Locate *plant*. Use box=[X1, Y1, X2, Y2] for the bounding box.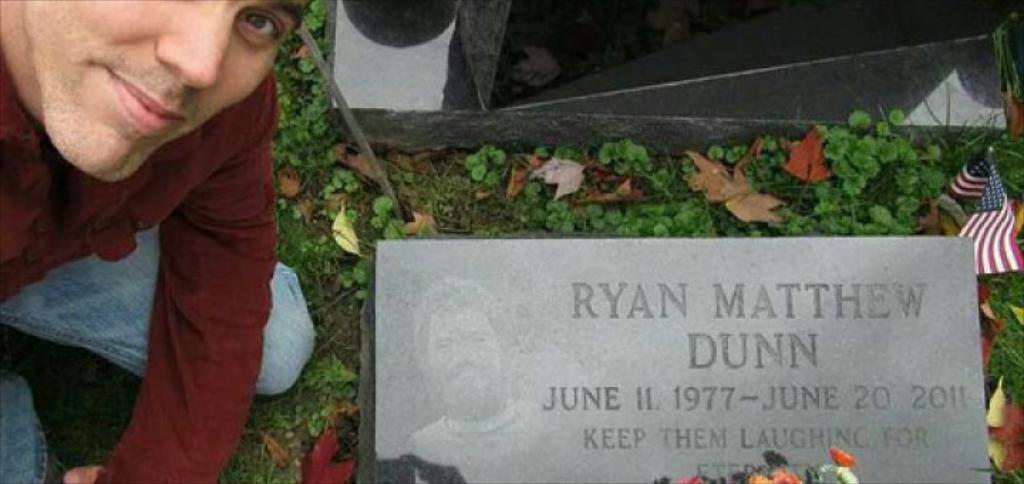
box=[0, 0, 1023, 475].
